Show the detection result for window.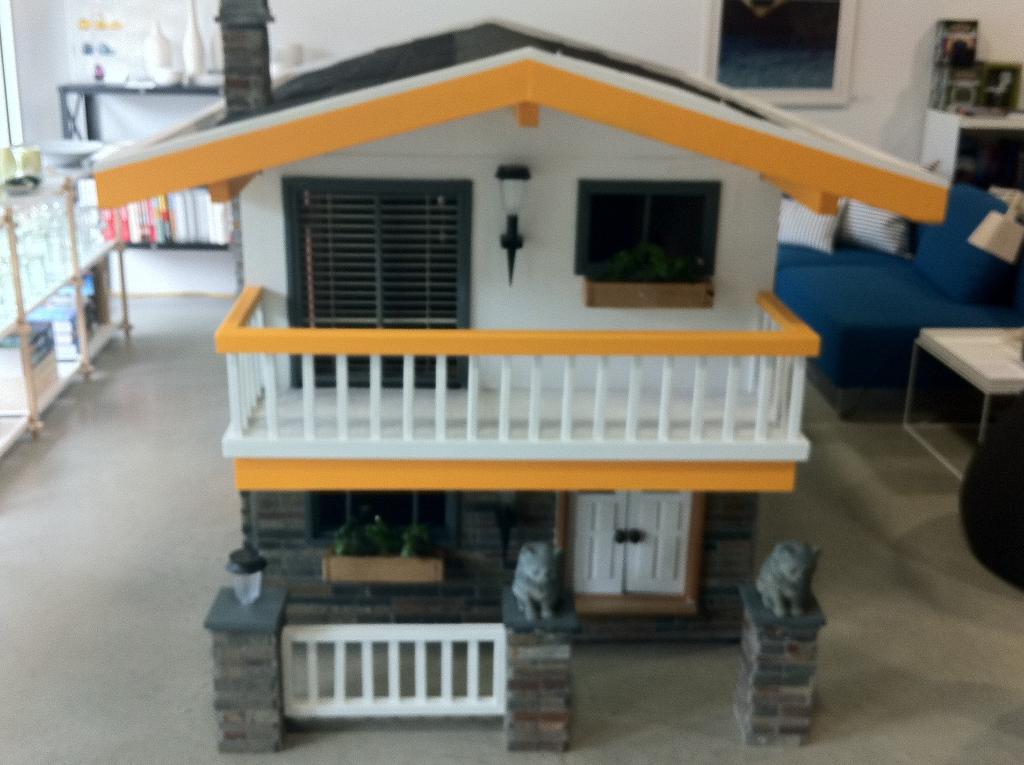
{"x1": 568, "y1": 175, "x2": 724, "y2": 281}.
